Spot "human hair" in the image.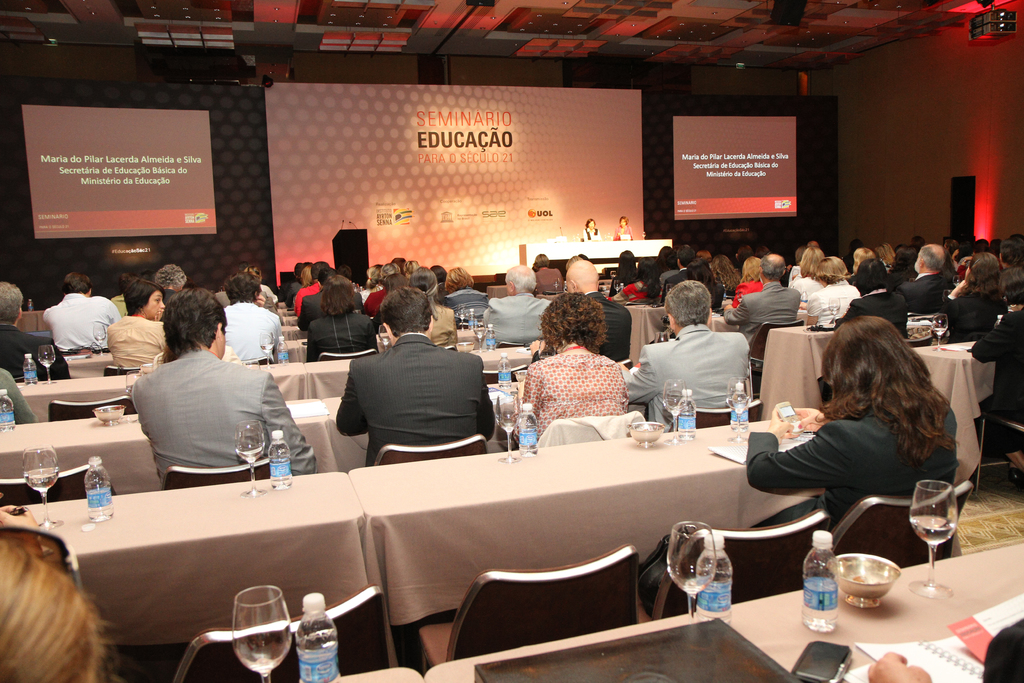
"human hair" found at l=311, t=259, r=331, b=278.
